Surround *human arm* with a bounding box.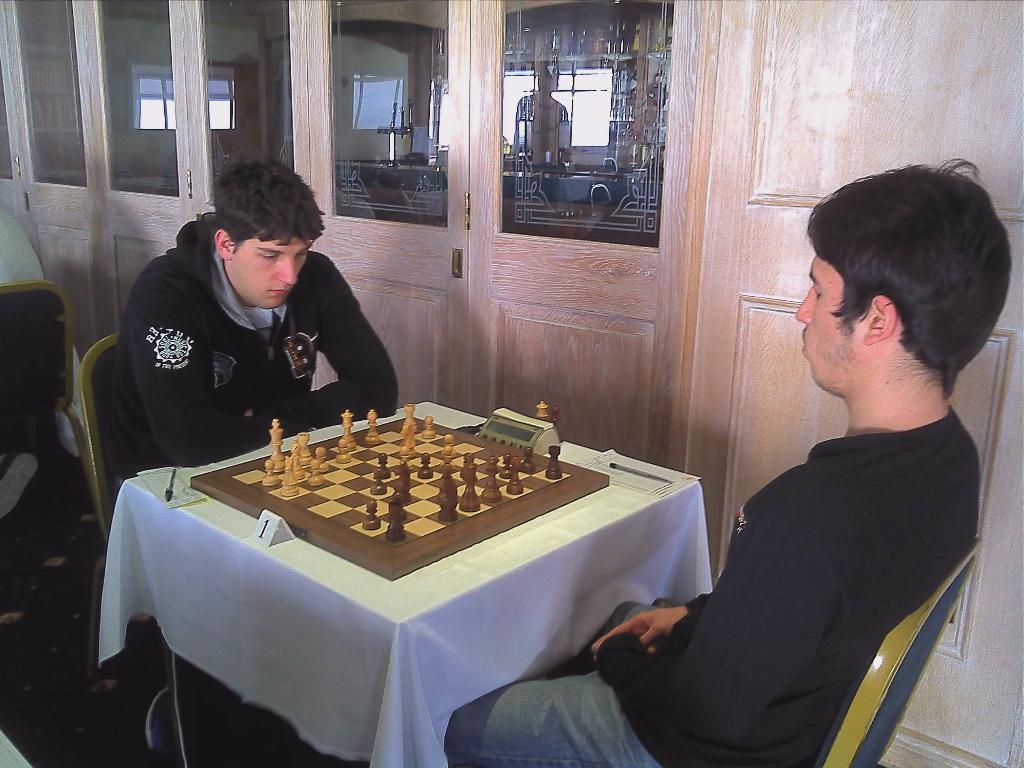
(x1=300, y1=254, x2=405, y2=419).
